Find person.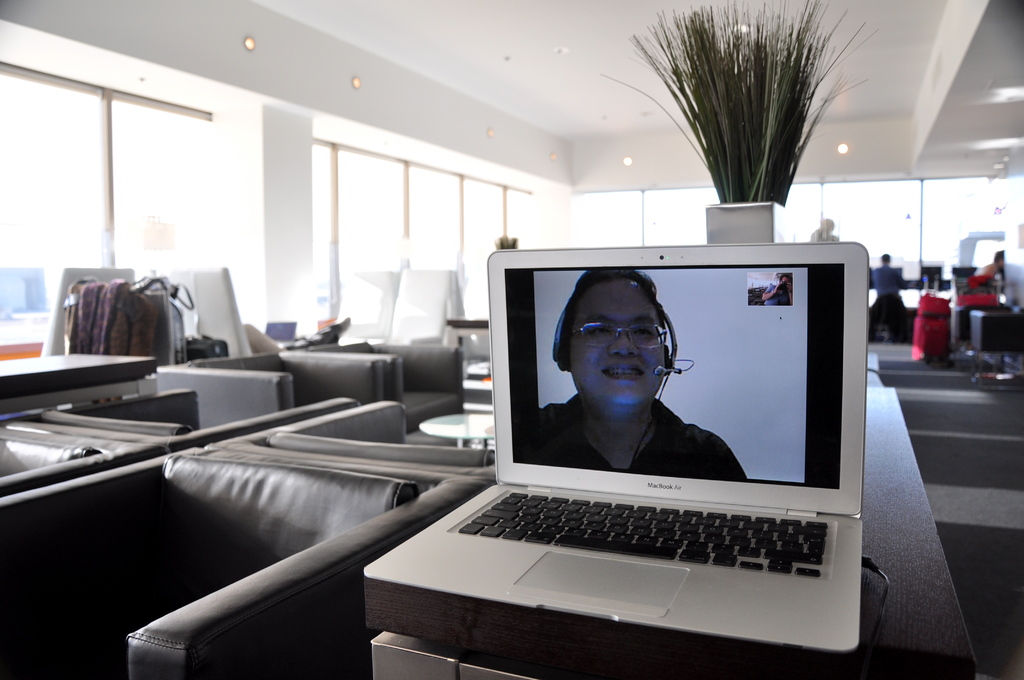
{"x1": 554, "y1": 261, "x2": 709, "y2": 493}.
